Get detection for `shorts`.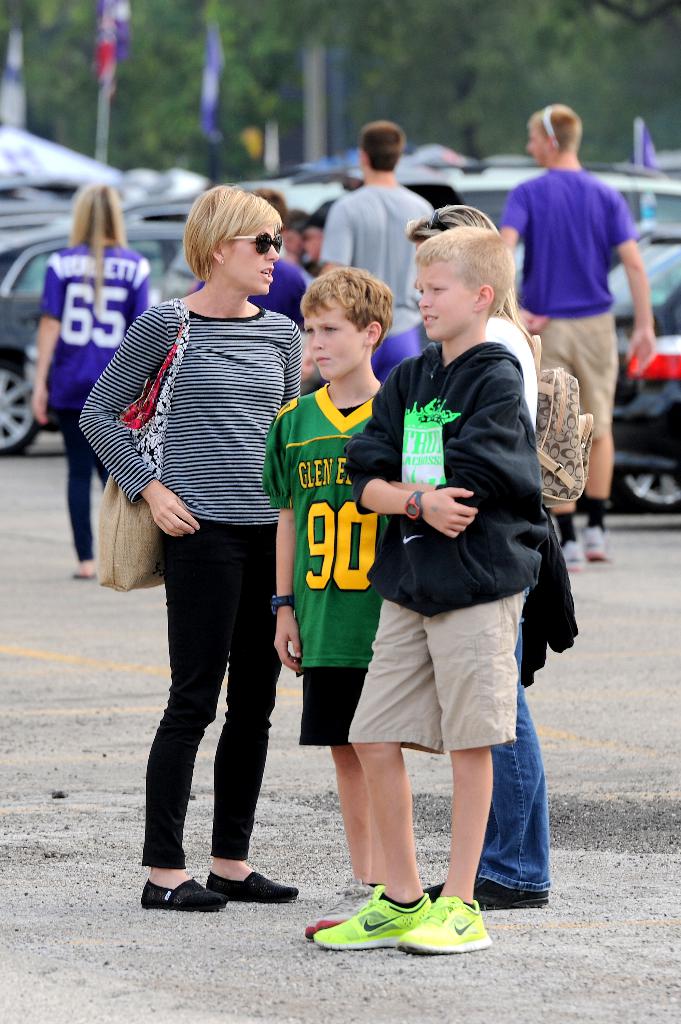
Detection: [353, 605, 539, 722].
